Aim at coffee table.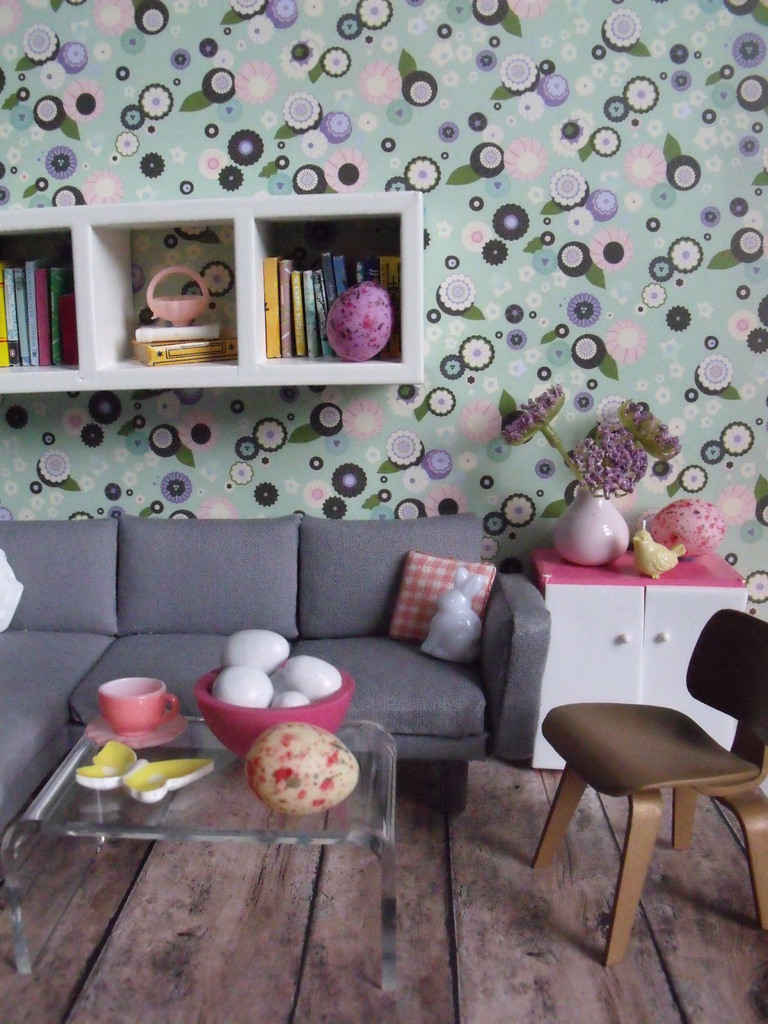
Aimed at [x1=0, y1=715, x2=399, y2=988].
